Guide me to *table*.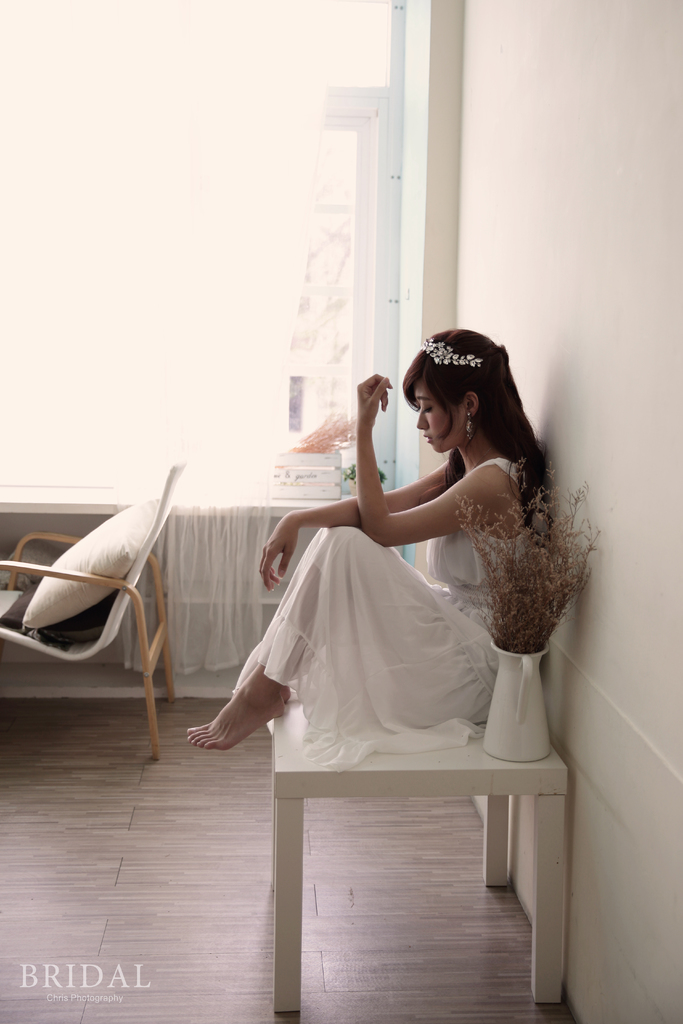
Guidance: (169,652,597,972).
